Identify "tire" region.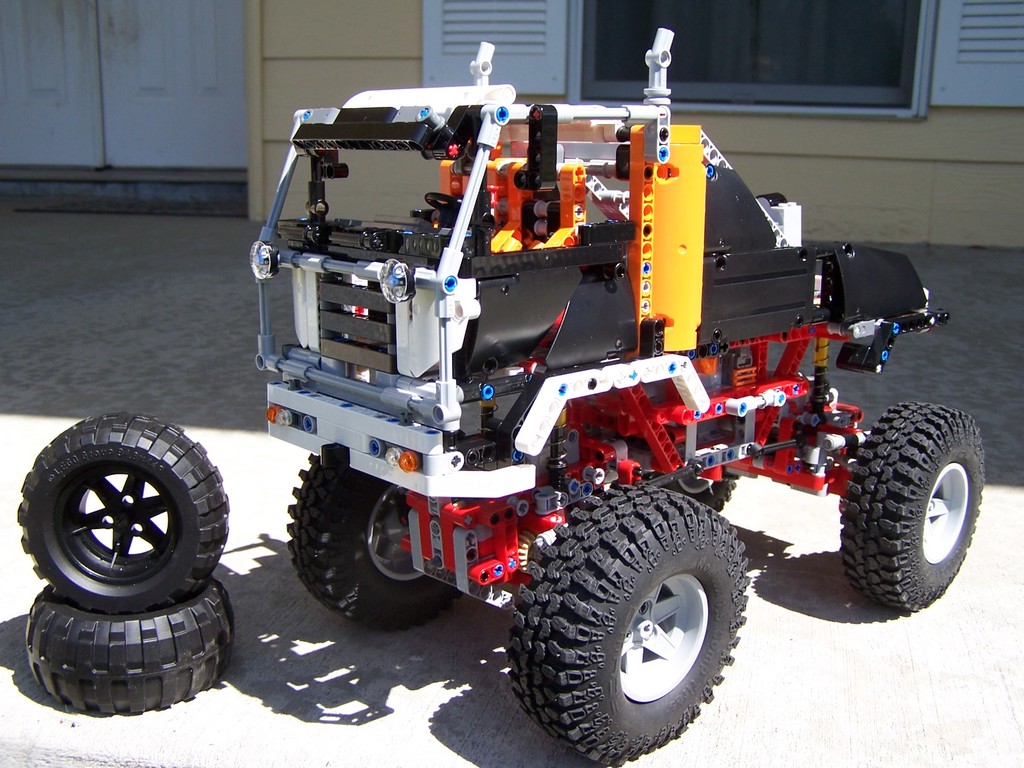
Region: 505 499 742 754.
